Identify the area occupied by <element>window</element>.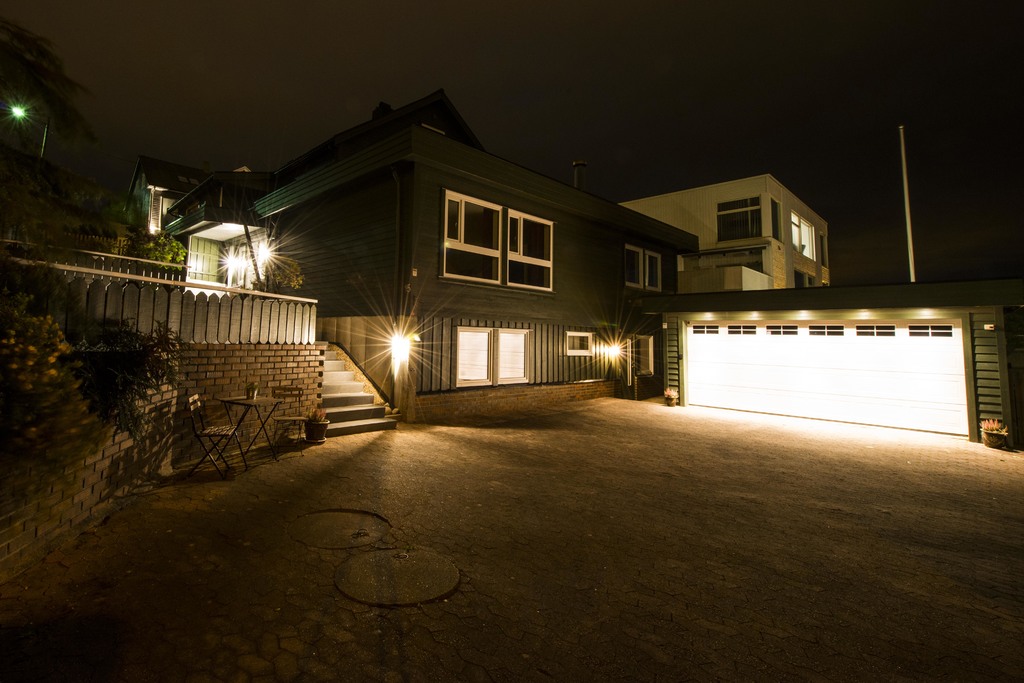
Area: 793,213,818,262.
